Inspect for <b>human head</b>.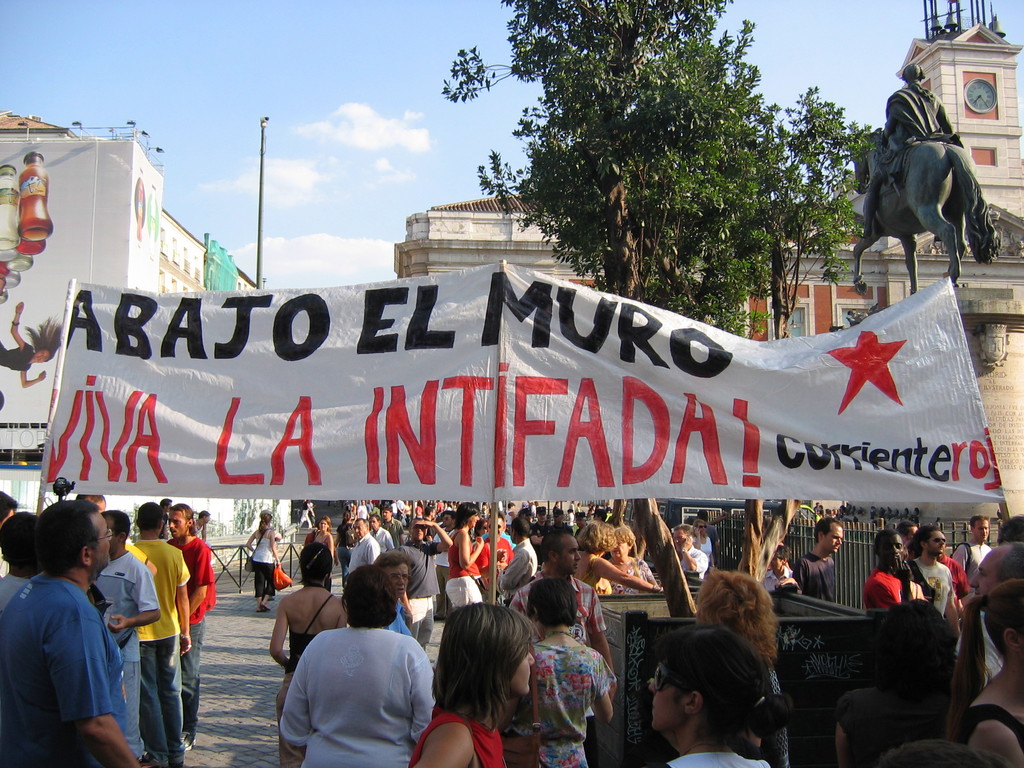
Inspection: <bbox>876, 531, 907, 563</bbox>.
